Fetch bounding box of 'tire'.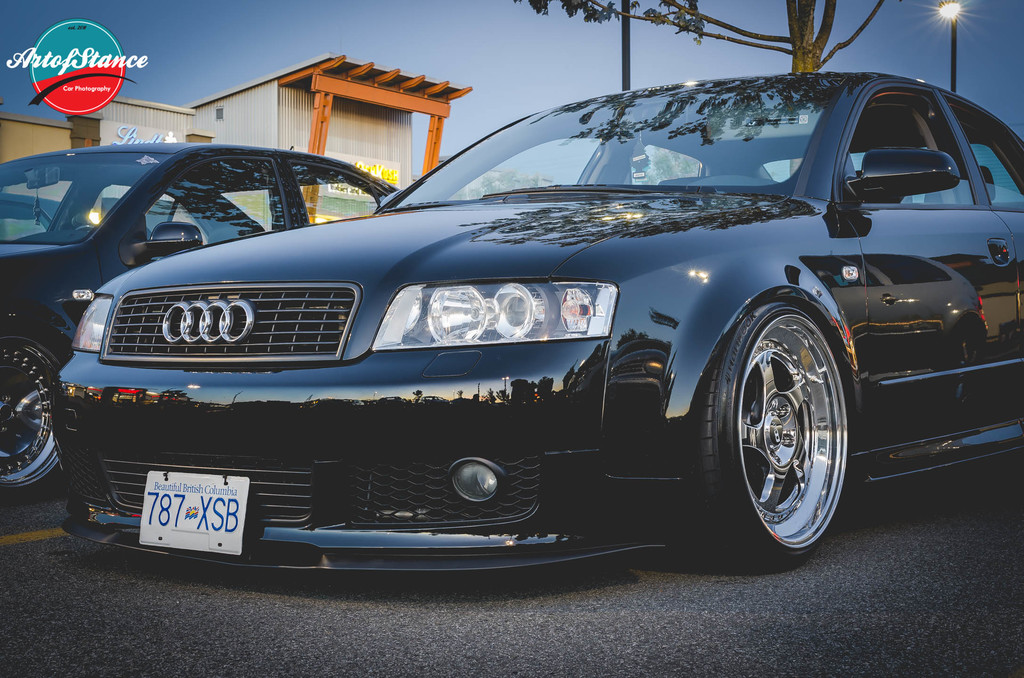
Bbox: rect(0, 317, 71, 499).
